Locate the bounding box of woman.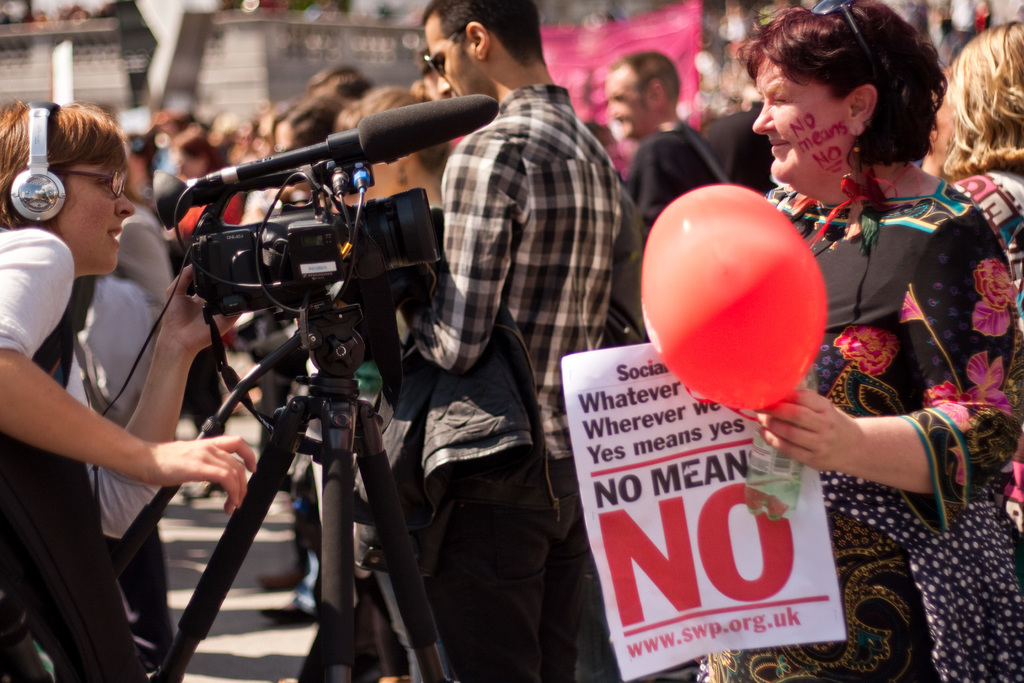
Bounding box: 7 80 195 659.
